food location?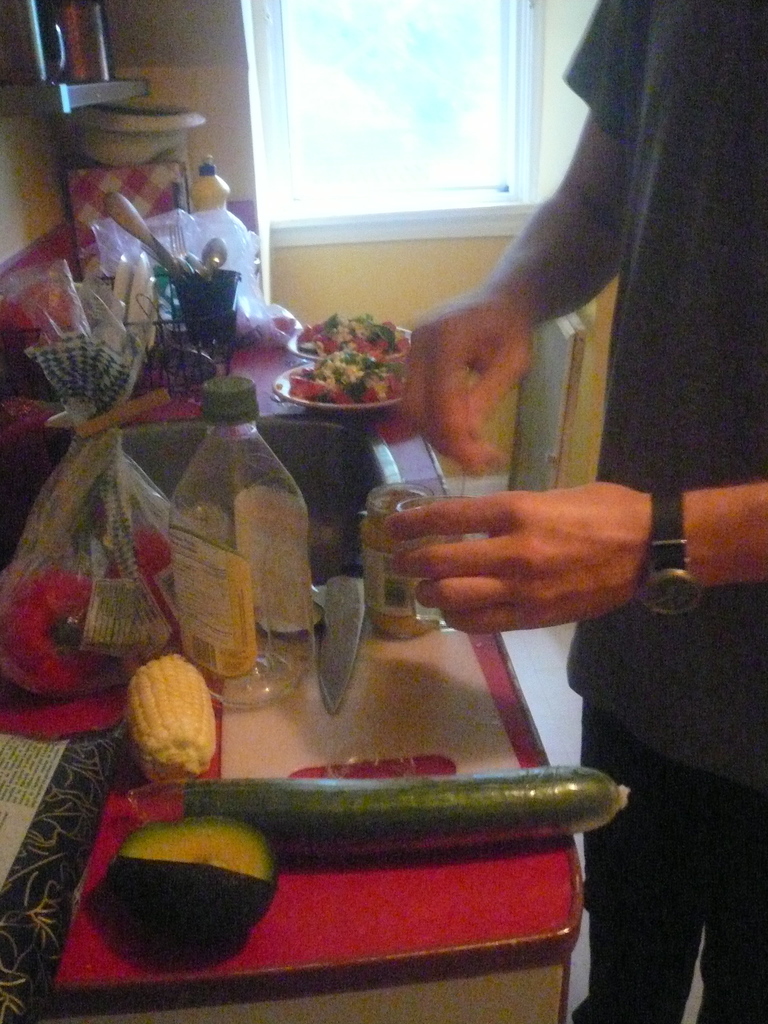
<box>123,650,218,790</box>
